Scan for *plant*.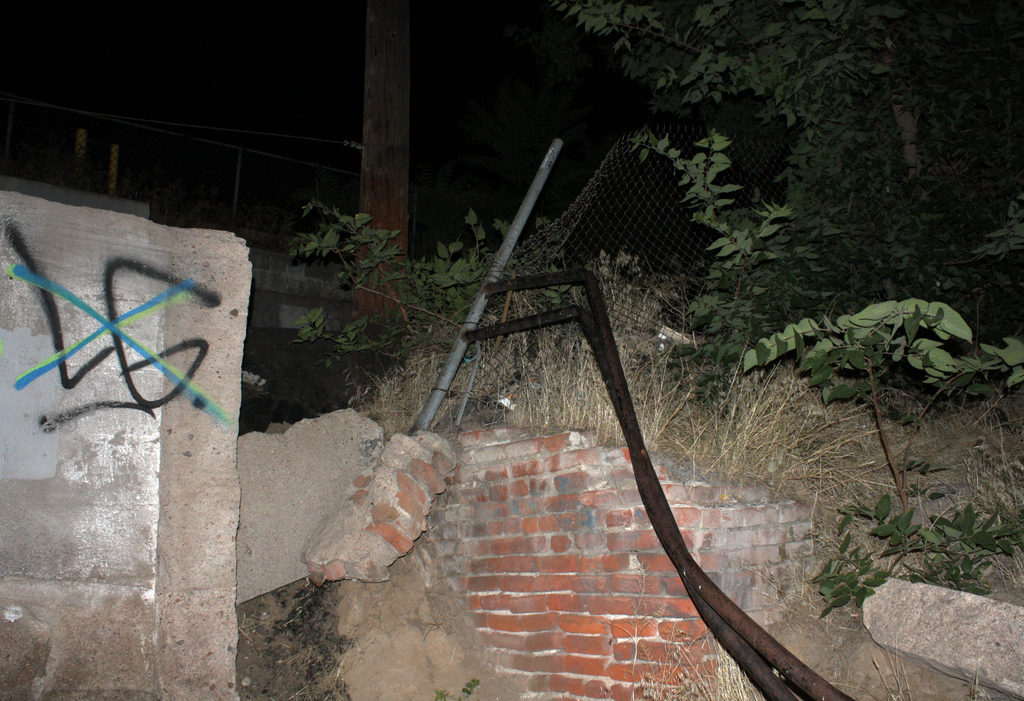
Scan result: [x1=741, y1=300, x2=968, y2=508].
